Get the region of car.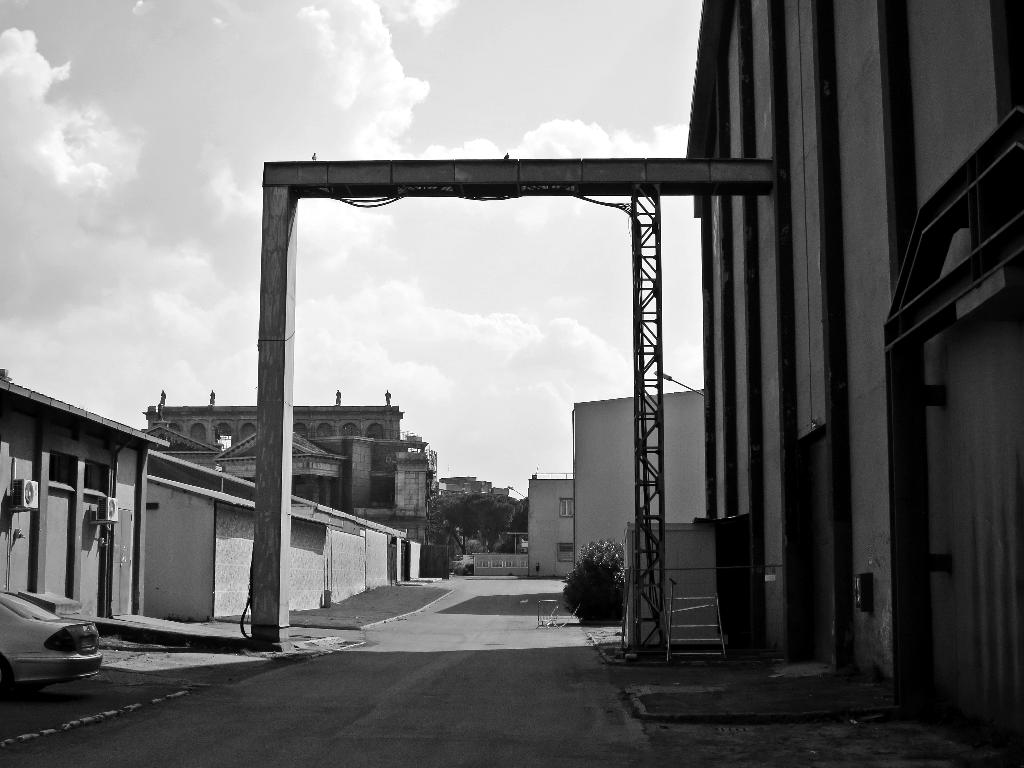
x1=0, y1=589, x2=101, y2=702.
